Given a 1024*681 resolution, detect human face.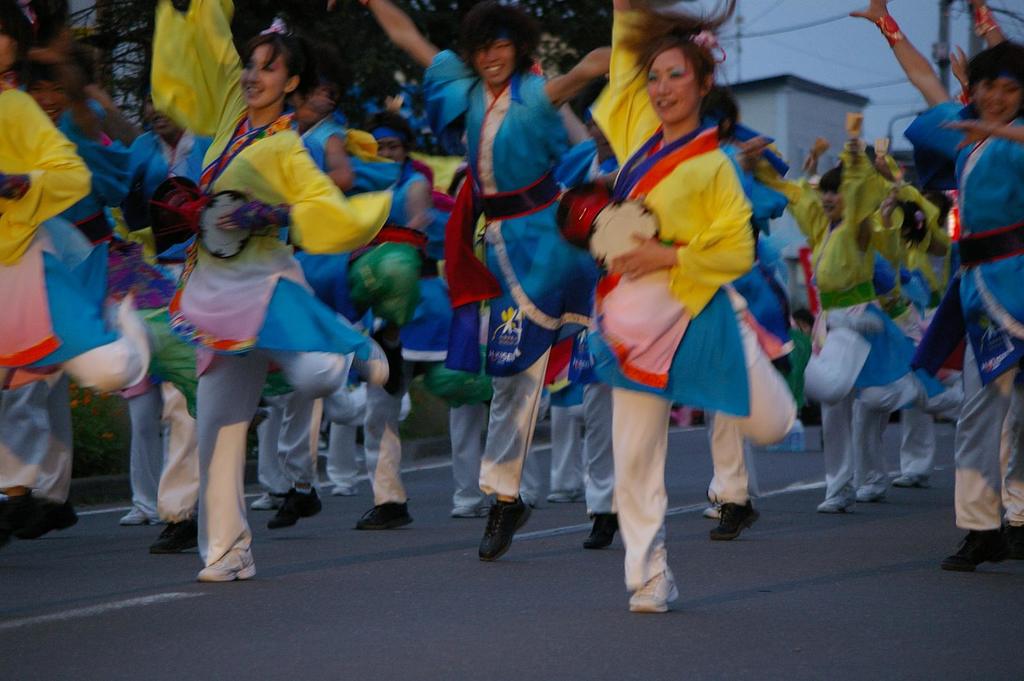
643/50/693/124.
